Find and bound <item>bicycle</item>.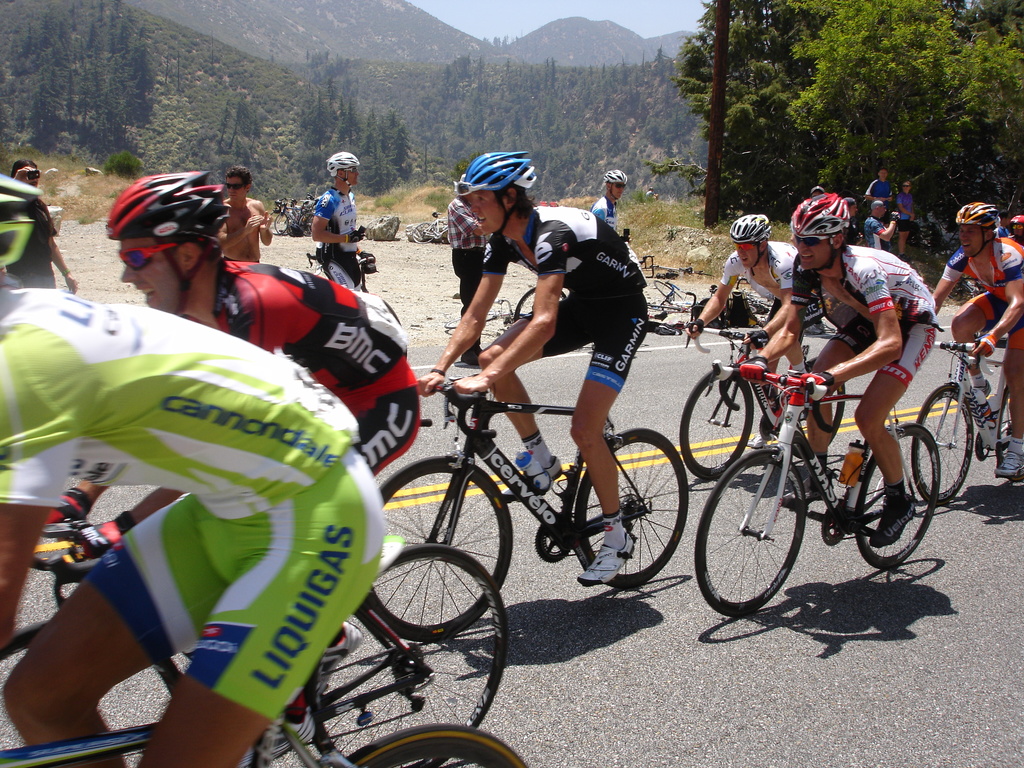
Bound: <region>685, 326, 973, 612</region>.
